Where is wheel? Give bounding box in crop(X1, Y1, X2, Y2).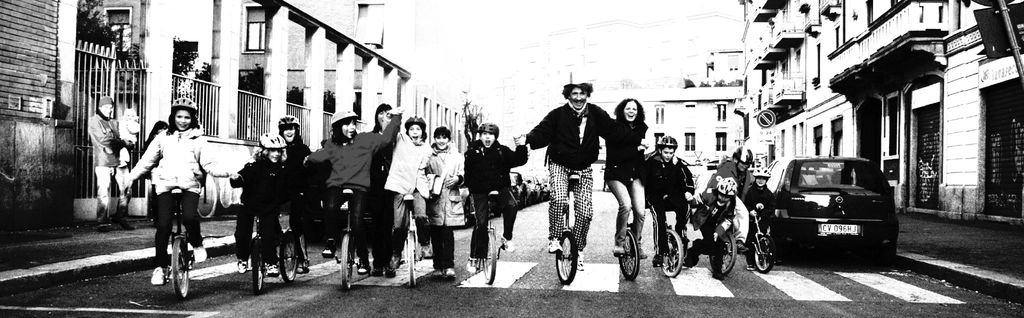
crop(785, 237, 796, 264).
